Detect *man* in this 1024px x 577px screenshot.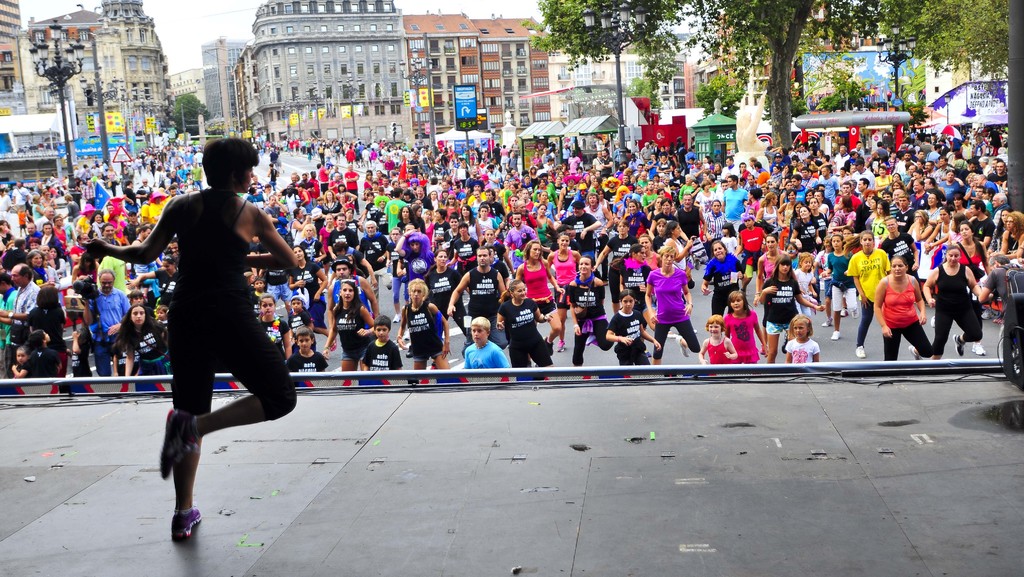
Detection: [left=884, top=216, right=921, bottom=283].
